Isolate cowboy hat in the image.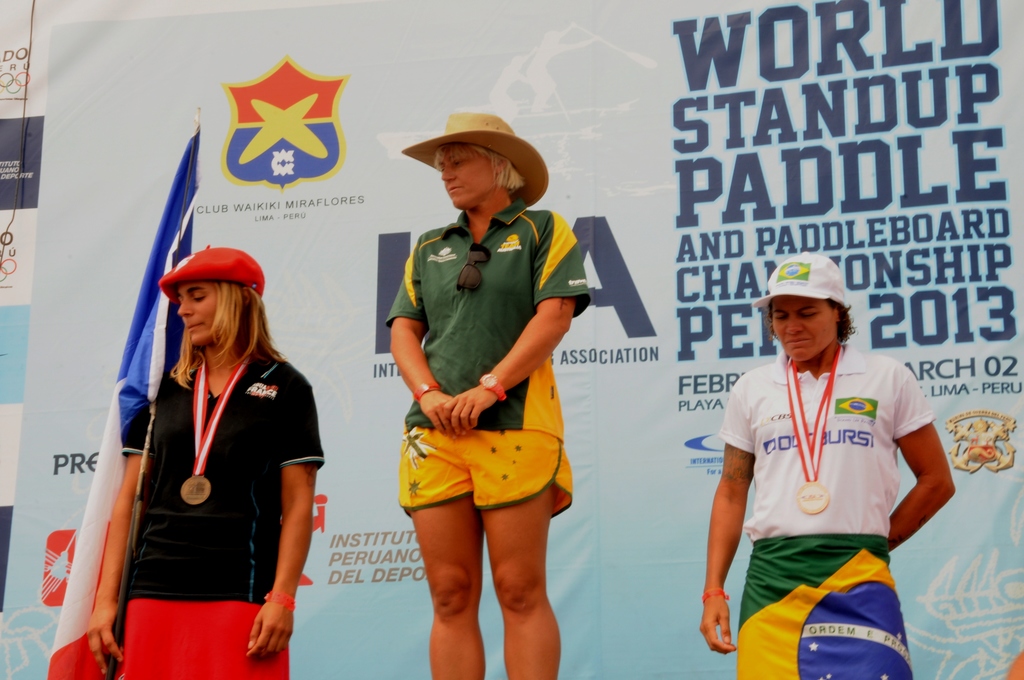
Isolated region: [left=402, top=99, right=541, bottom=208].
